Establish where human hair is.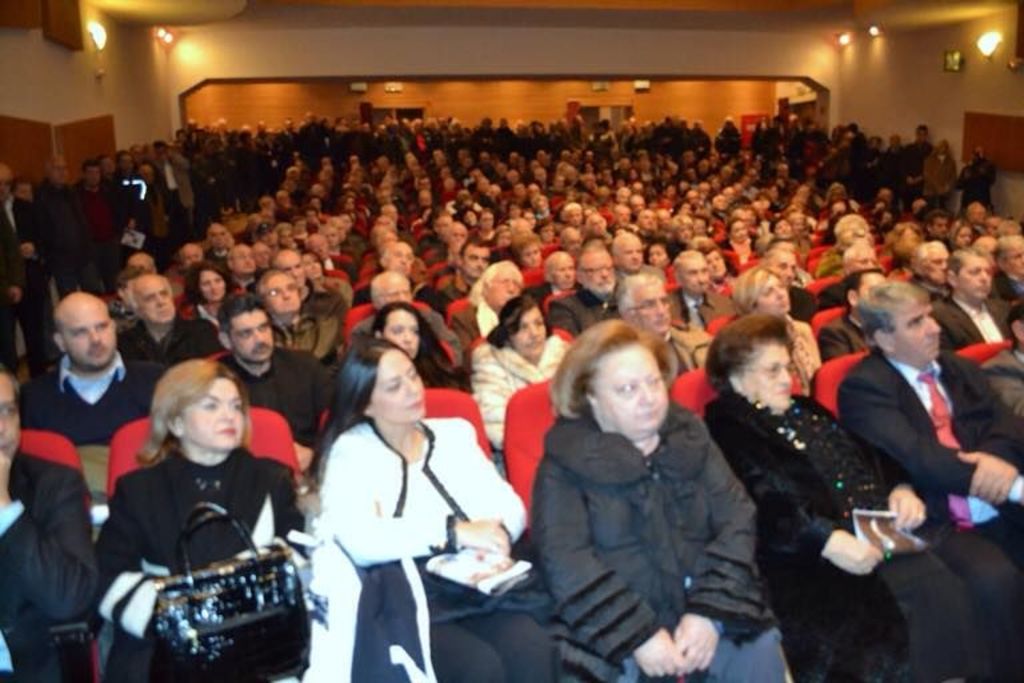
Established at bbox(219, 292, 267, 350).
